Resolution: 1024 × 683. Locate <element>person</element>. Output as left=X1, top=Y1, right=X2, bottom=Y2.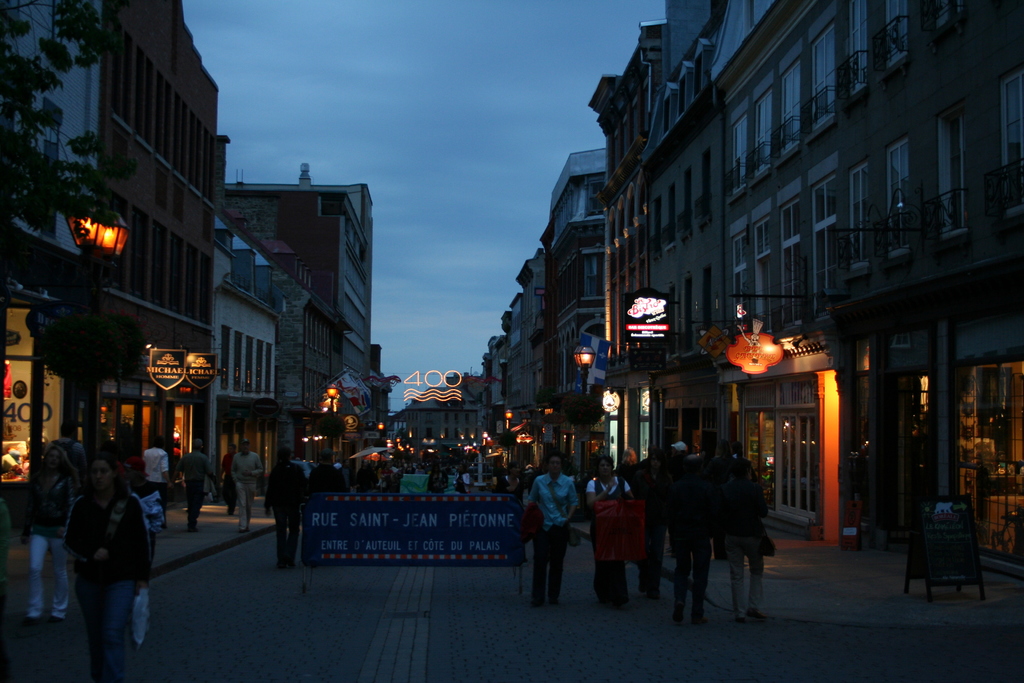
left=63, top=441, right=168, bottom=682.
